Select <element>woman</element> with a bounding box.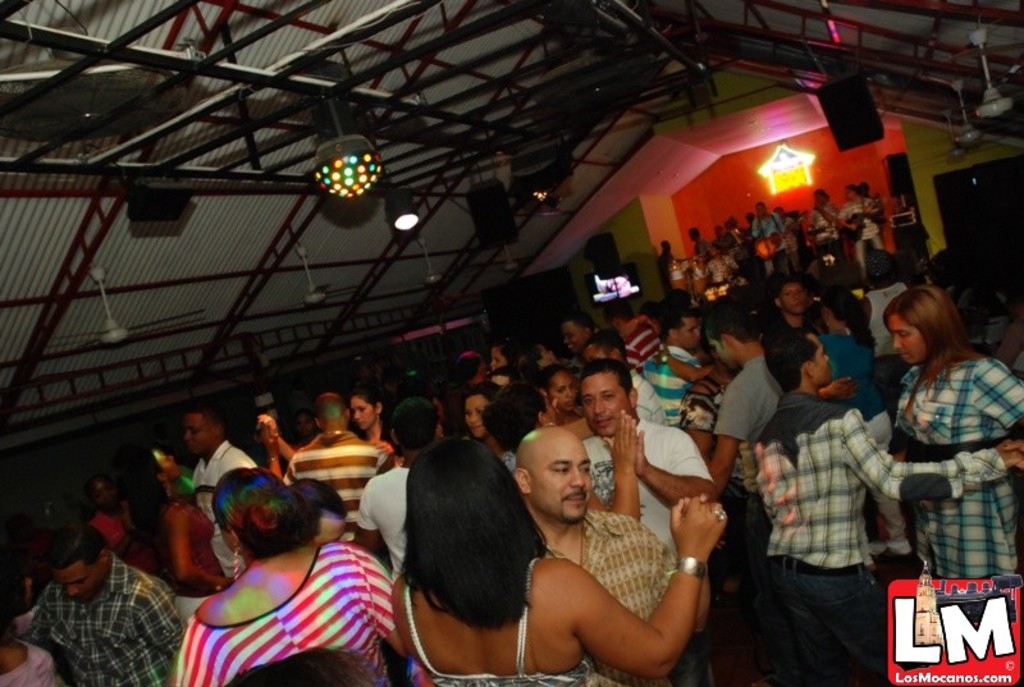
<region>517, 343, 561, 388</region>.
